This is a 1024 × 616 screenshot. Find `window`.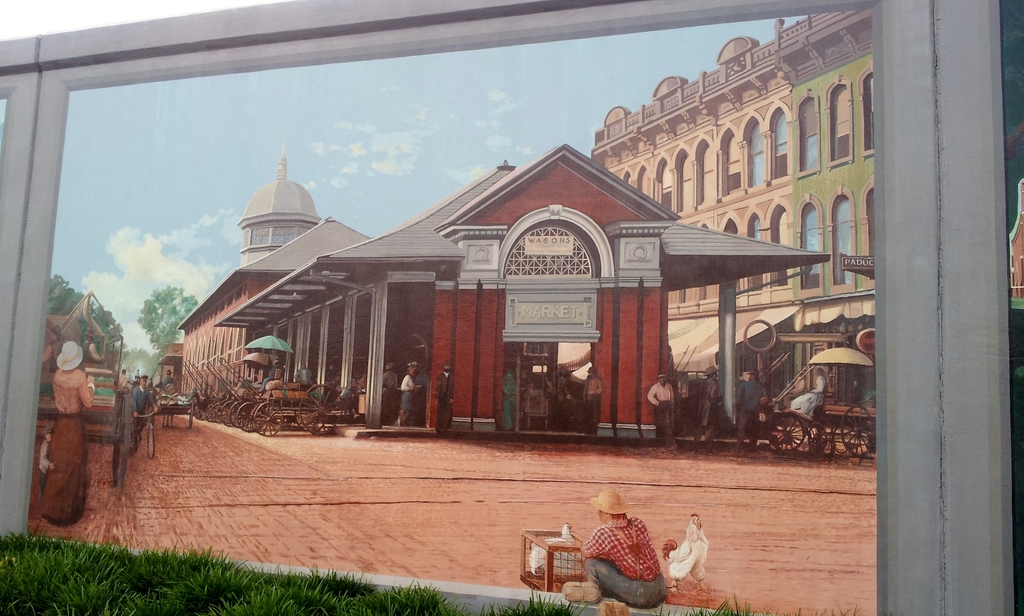
Bounding box: x1=663, y1=153, x2=684, y2=208.
